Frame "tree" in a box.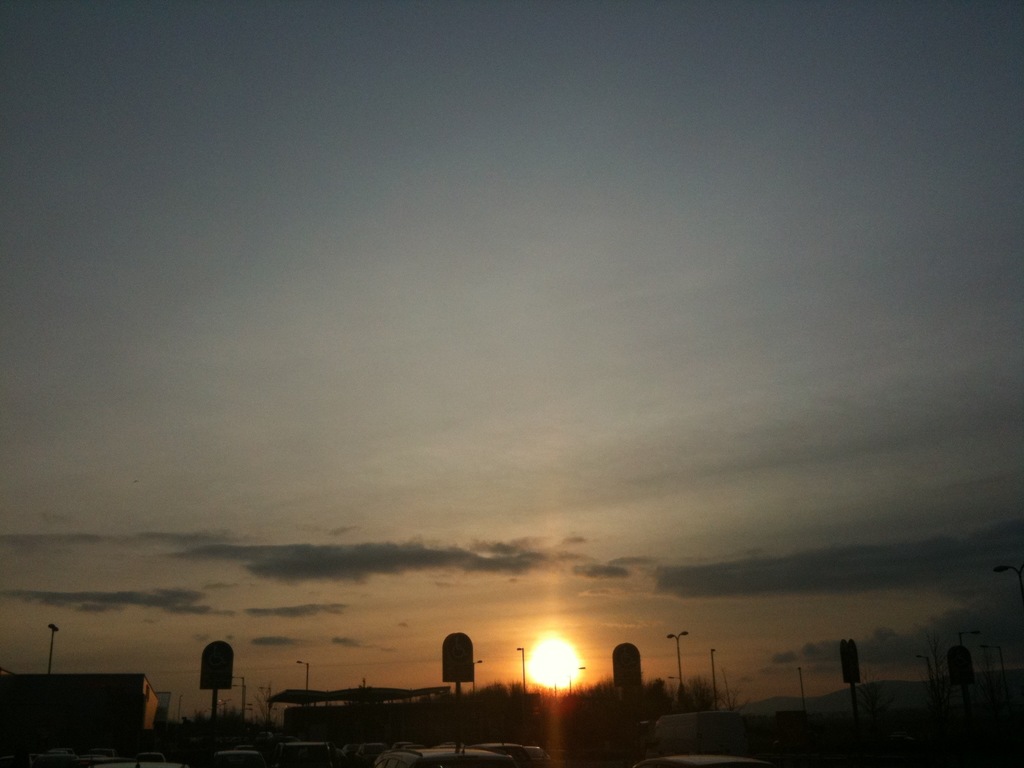
bbox=[247, 692, 287, 736].
